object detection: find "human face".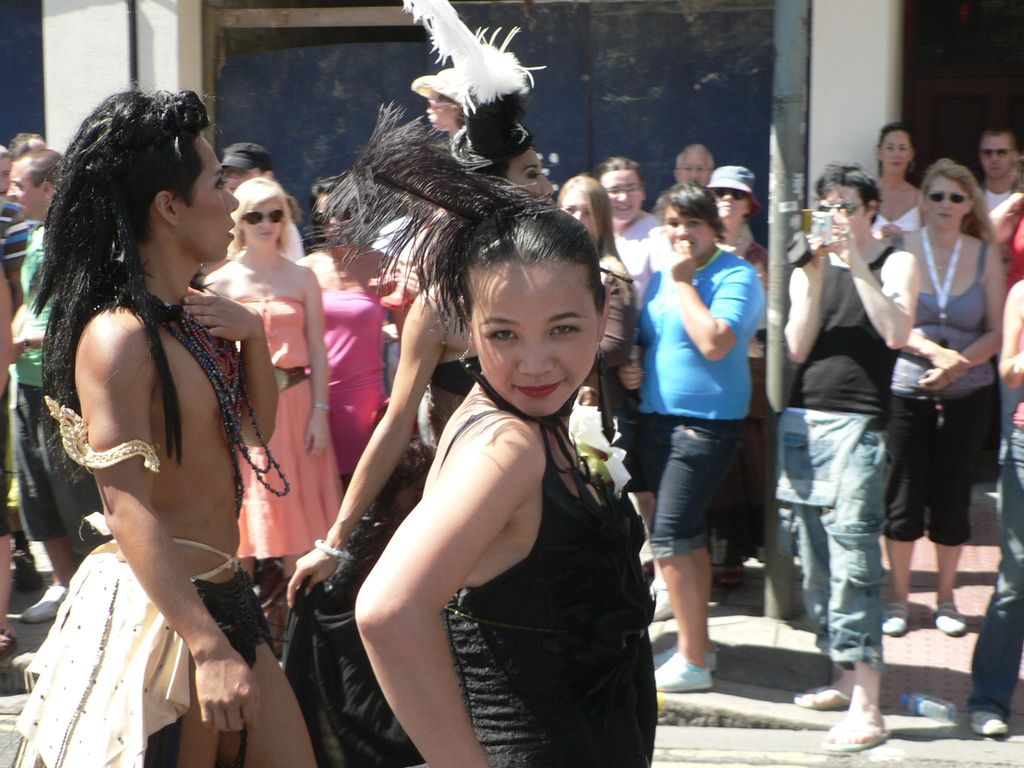
918, 175, 968, 227.
